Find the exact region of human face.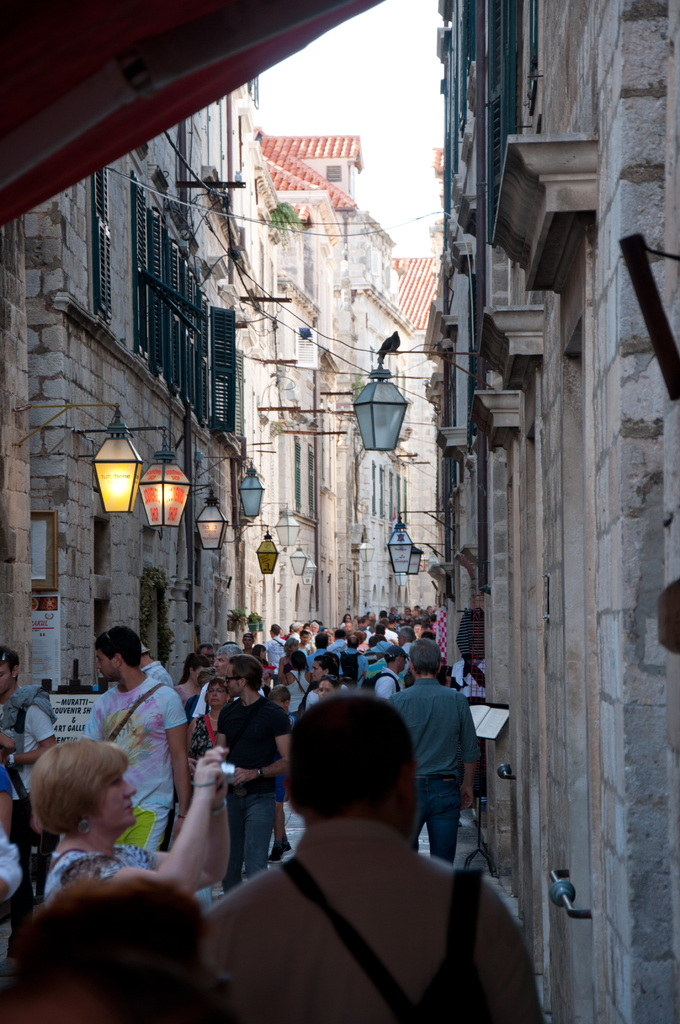
Exact region: bbox=[225, 664, 242, 694].
